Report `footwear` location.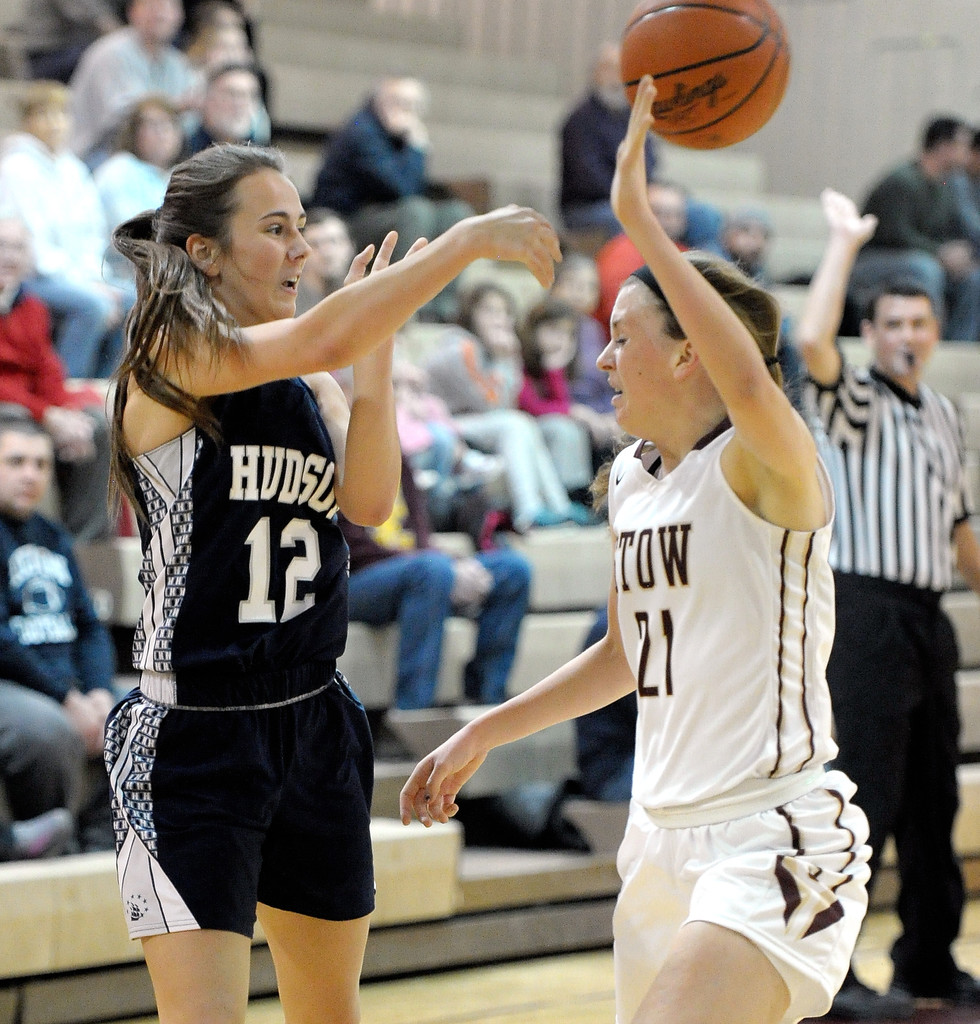
Report: [x1=889, y1=963, x2=979, y2=1011].
